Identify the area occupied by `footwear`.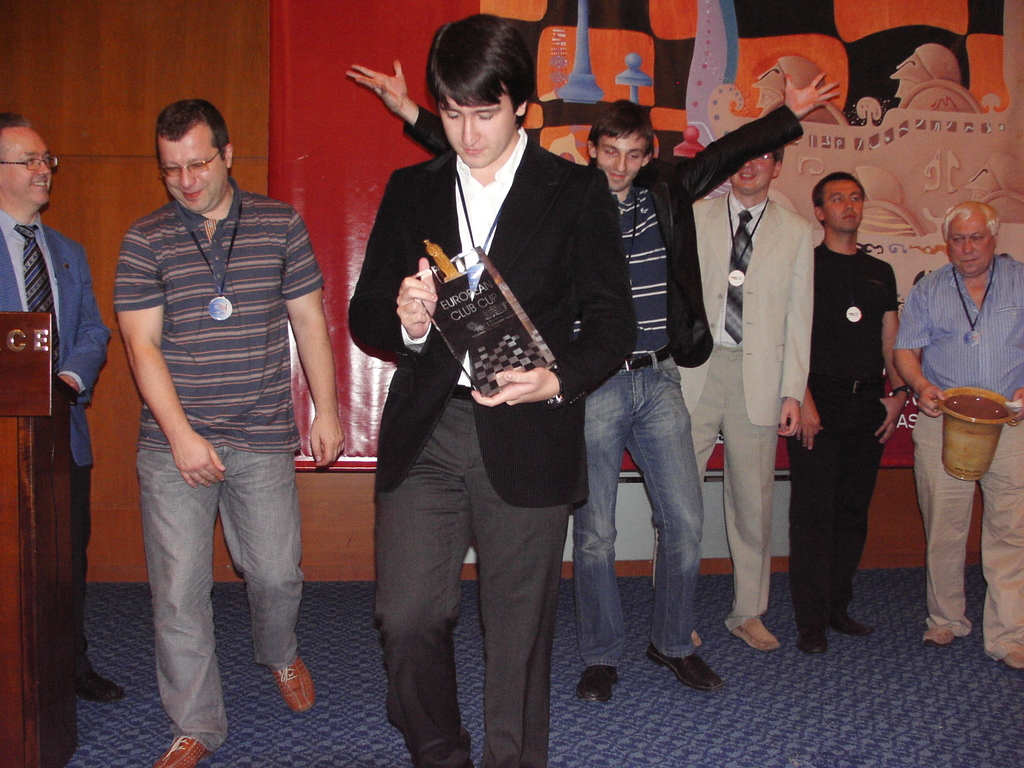
Area: detection(645, 647, 726, 691).
